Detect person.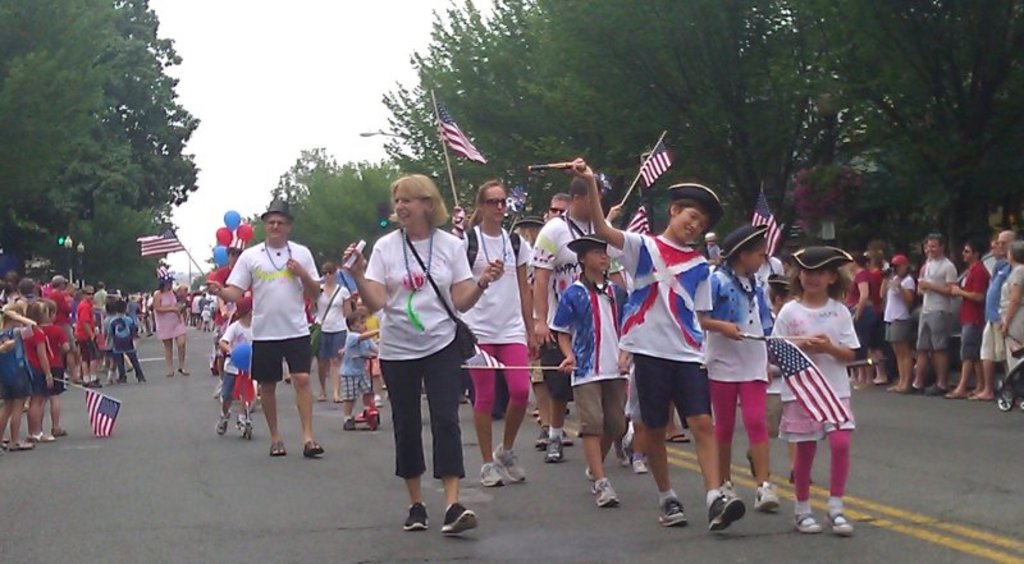
Detected at [x1=342, y1=303, x2=380, y2=426].
